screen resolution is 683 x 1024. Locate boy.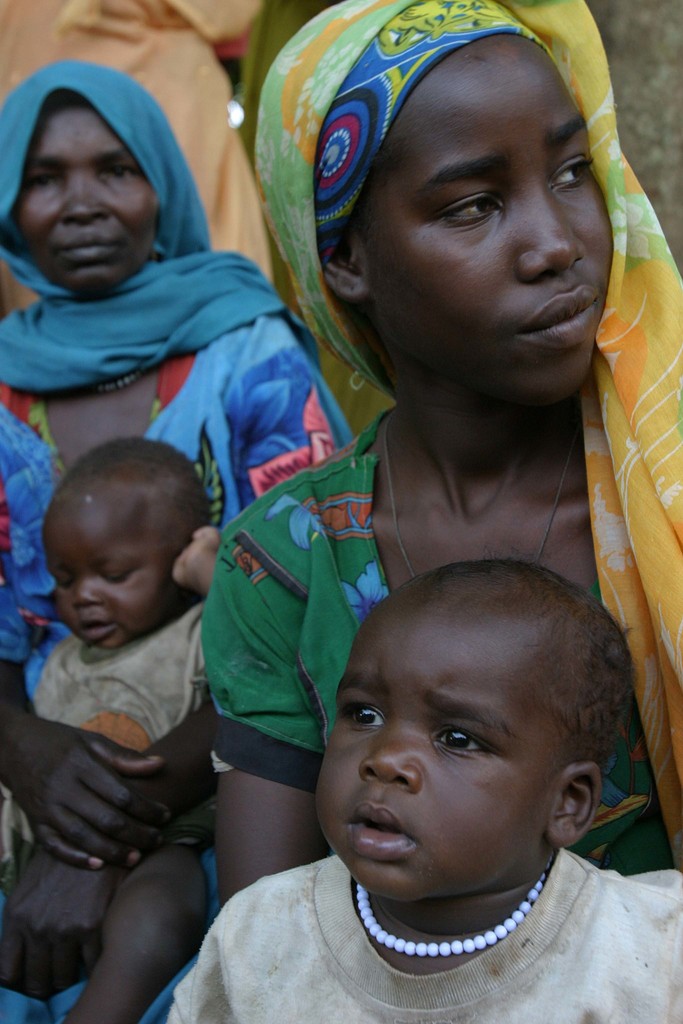
[0,436,222,1023].
